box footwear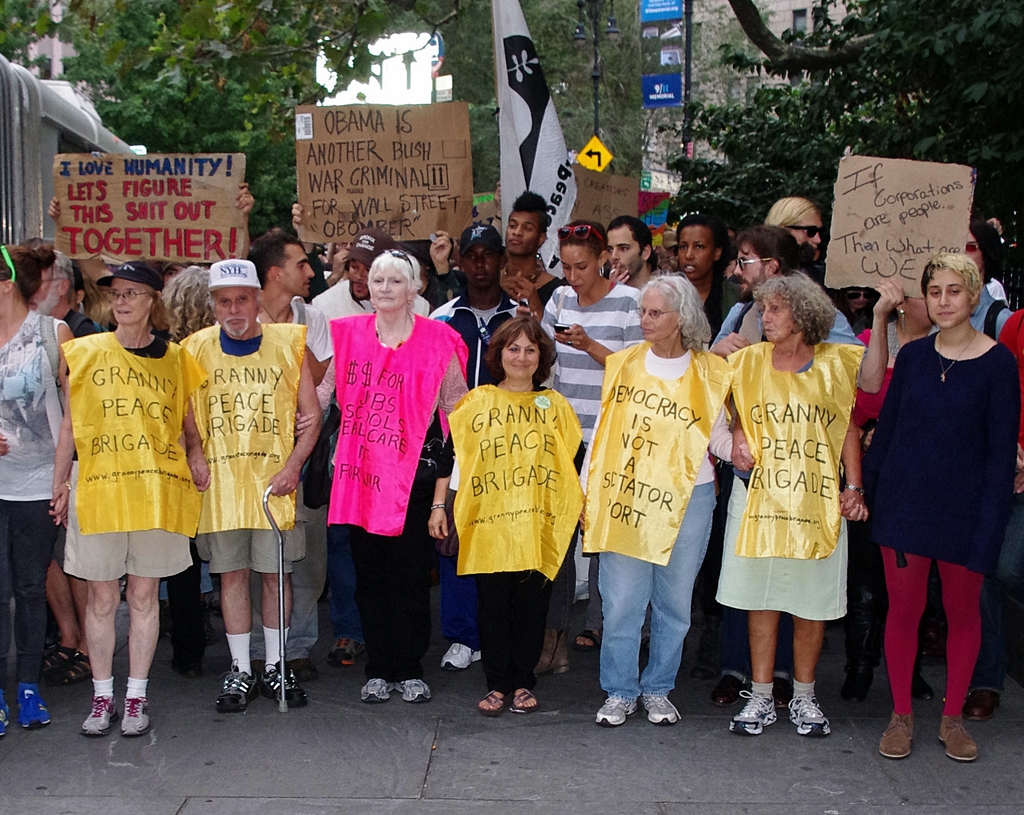
Rect(326, 634, 360, 666)
